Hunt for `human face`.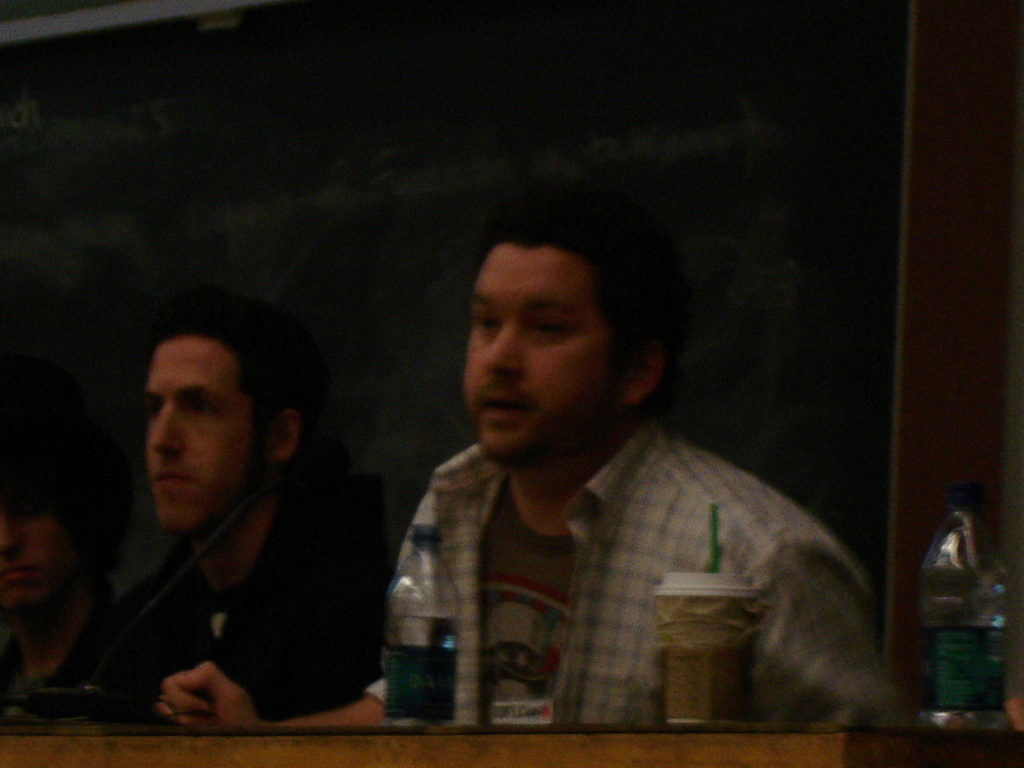
Hunted down at rect(457, 246, 625, 465).
